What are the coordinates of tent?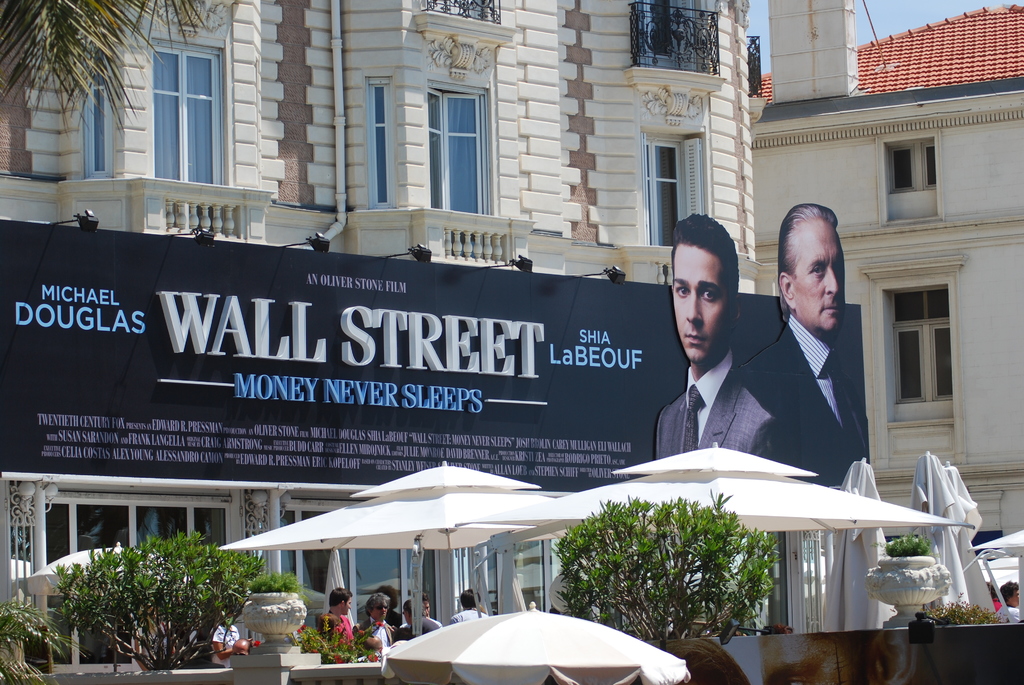
bbox=[536, 427, 982, 601].
